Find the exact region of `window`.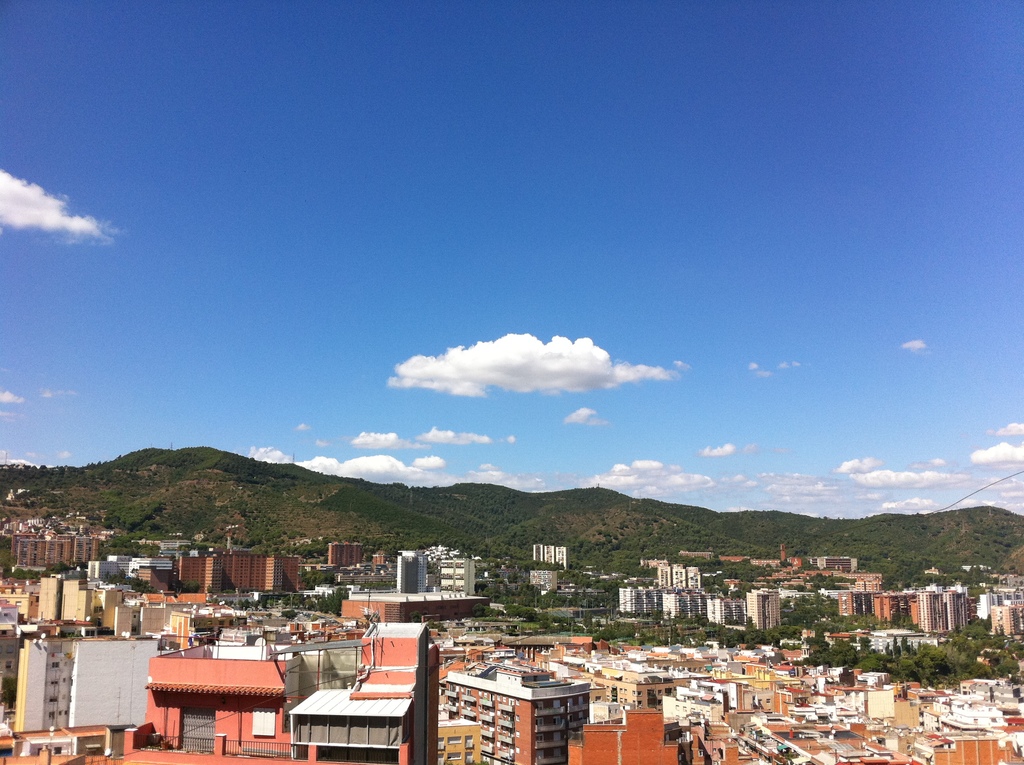
Exact region: bbox=(5, 660, 10, 672).
